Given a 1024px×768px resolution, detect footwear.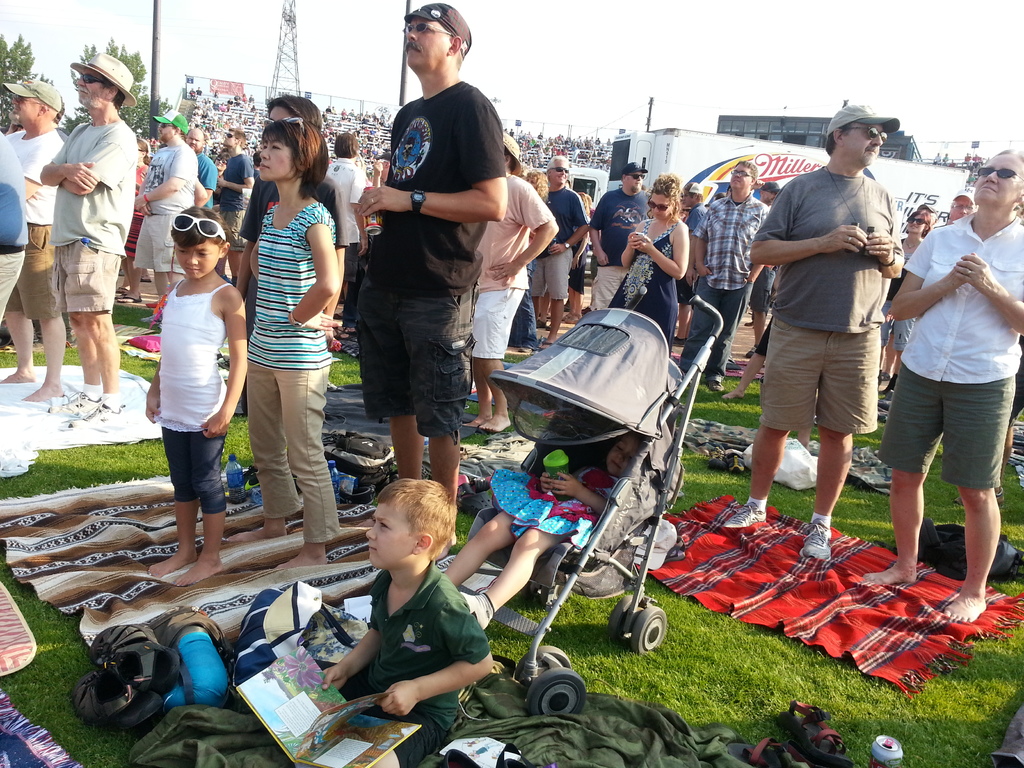
crop(671, 337, 685, 346).
